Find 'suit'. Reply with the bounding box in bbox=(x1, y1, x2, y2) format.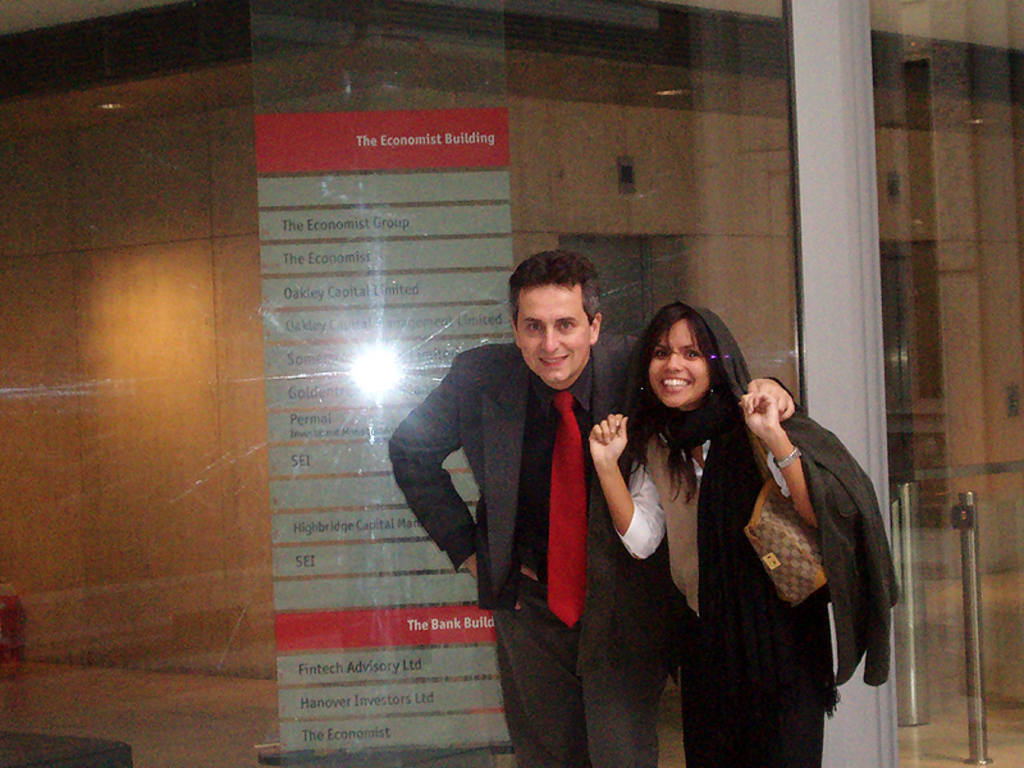
bbox=(383, 338, 673, 763).
